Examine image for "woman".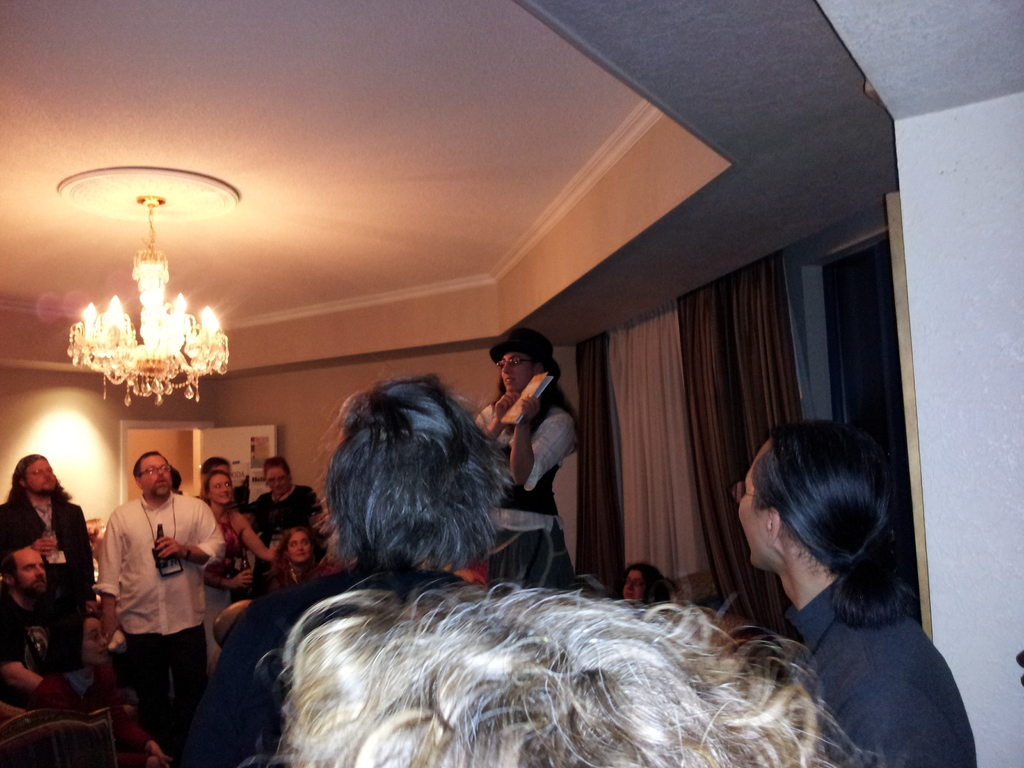
Examination result: detection(208, 472, 282, 677).
